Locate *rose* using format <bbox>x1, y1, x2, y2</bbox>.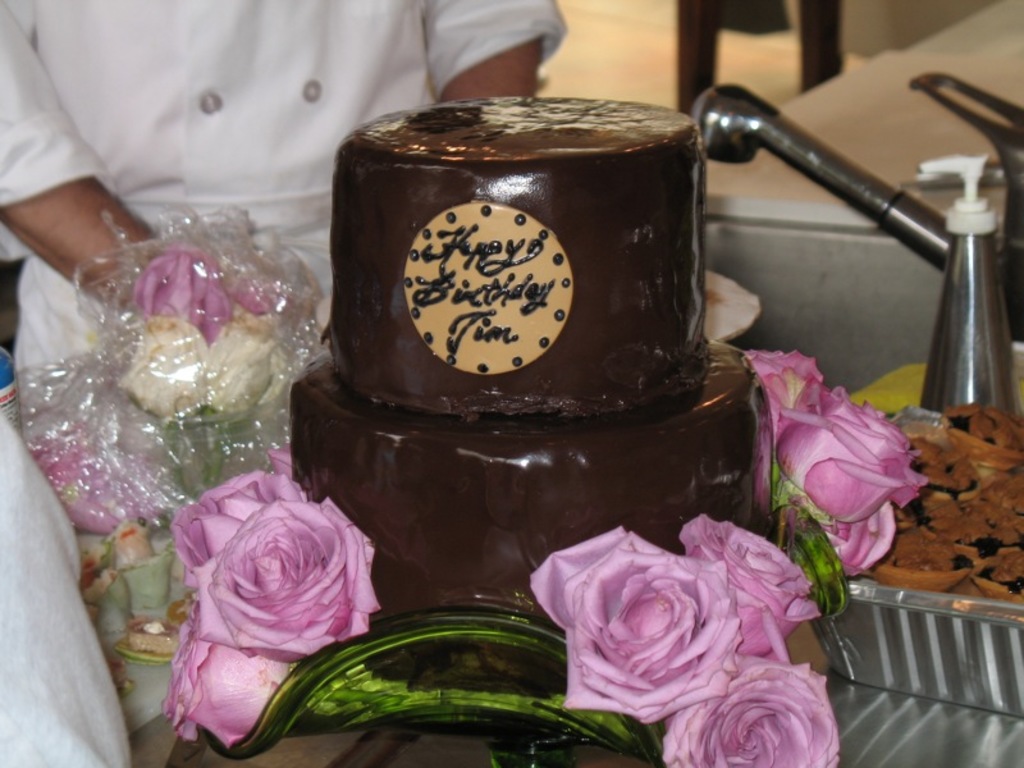
<bbox>662, 654, 847, 767</bbox>.
